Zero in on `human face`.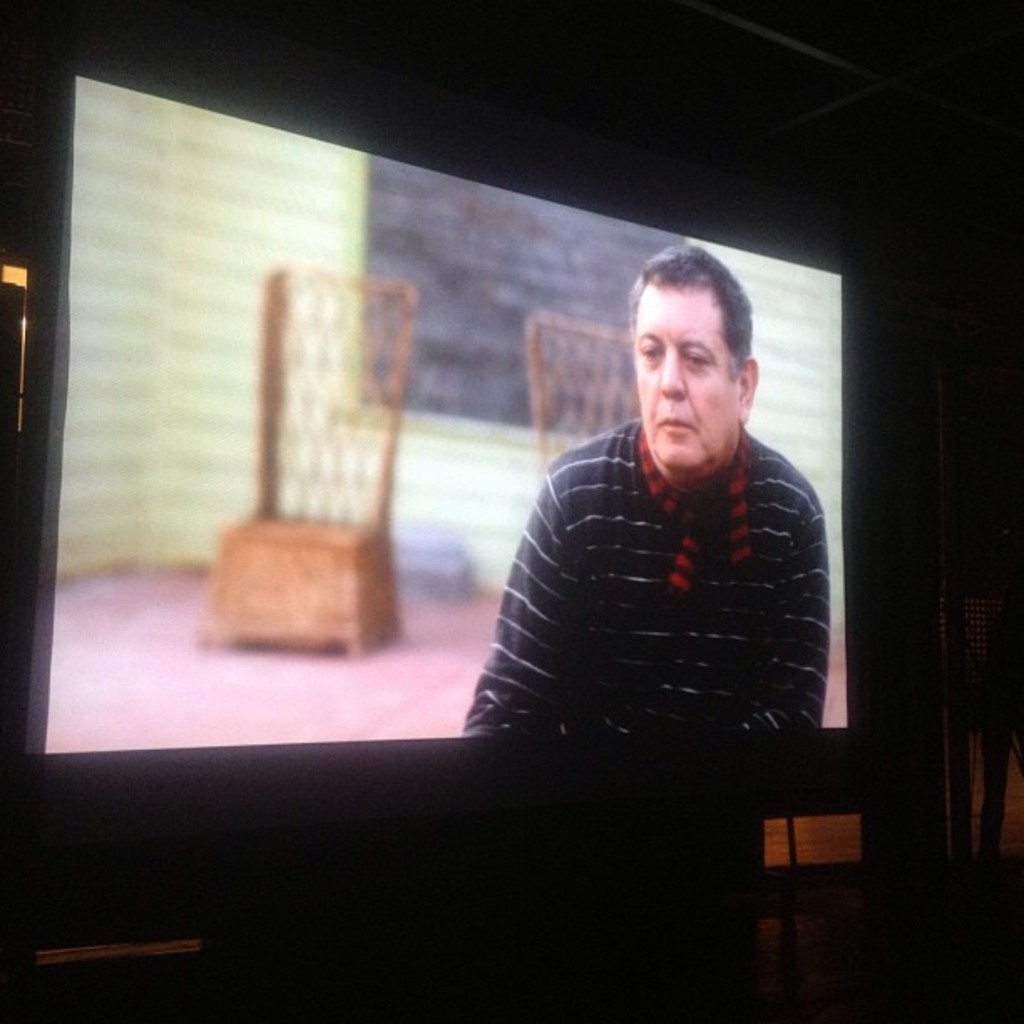
Zeroed in: 631/284/740/472.
